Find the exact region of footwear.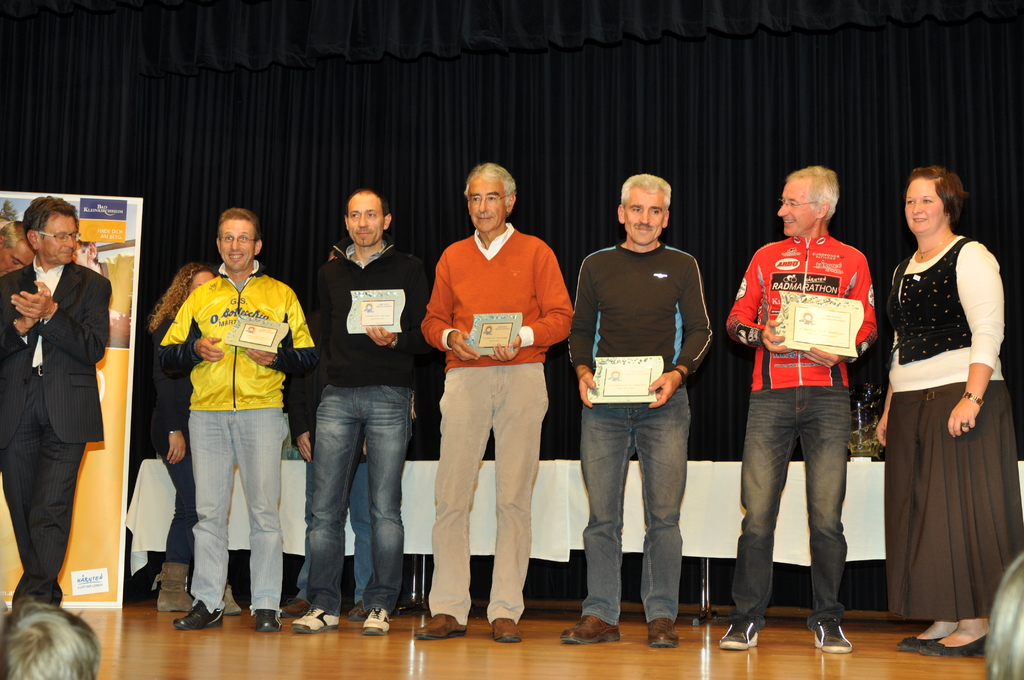
Exact region: 413 613 468 640.
